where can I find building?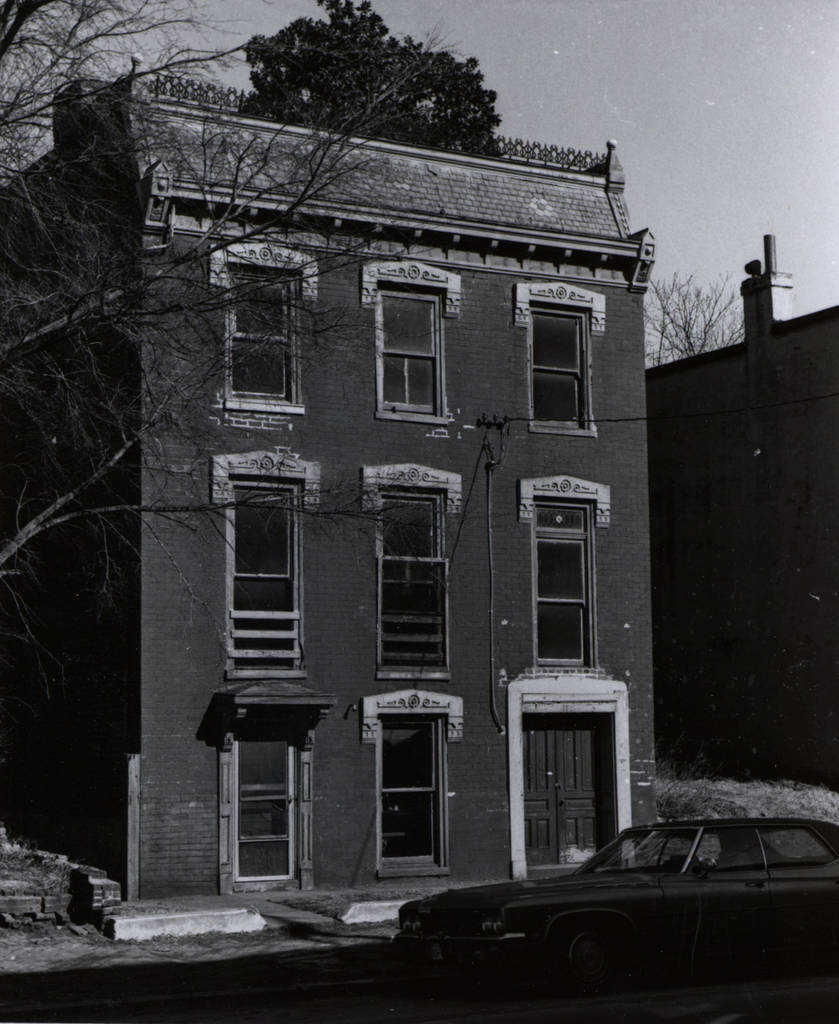
You can find it at [0, 134, 662, 939].
